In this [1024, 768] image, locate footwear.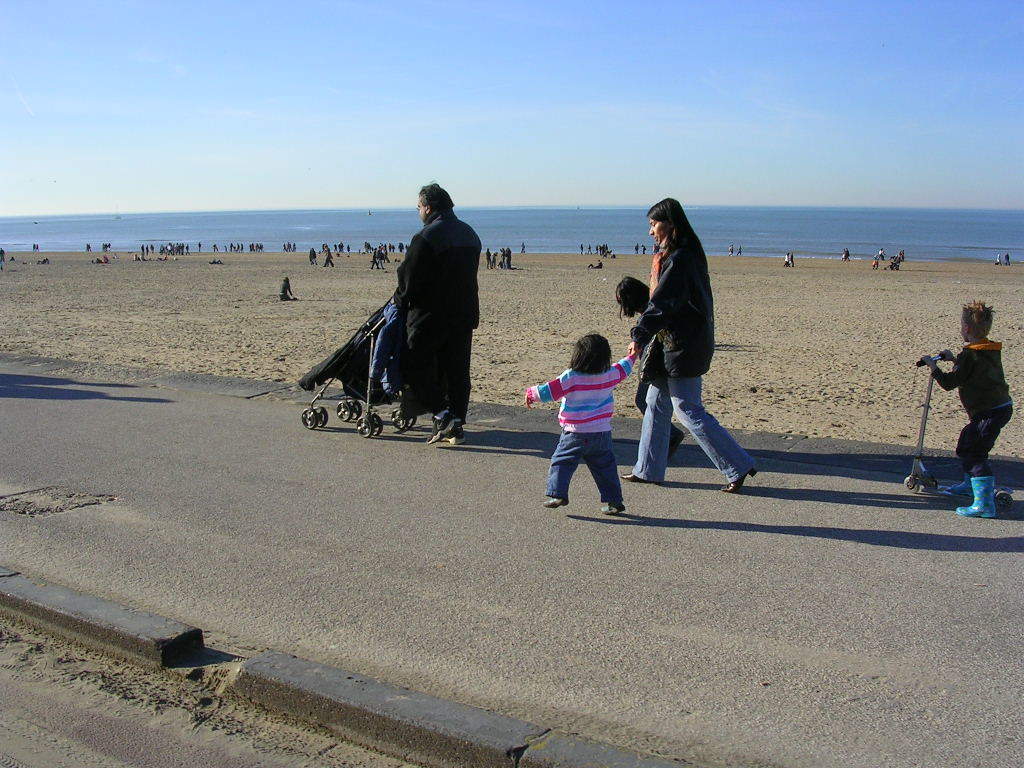
Bounding box: 617/470/649/483.
